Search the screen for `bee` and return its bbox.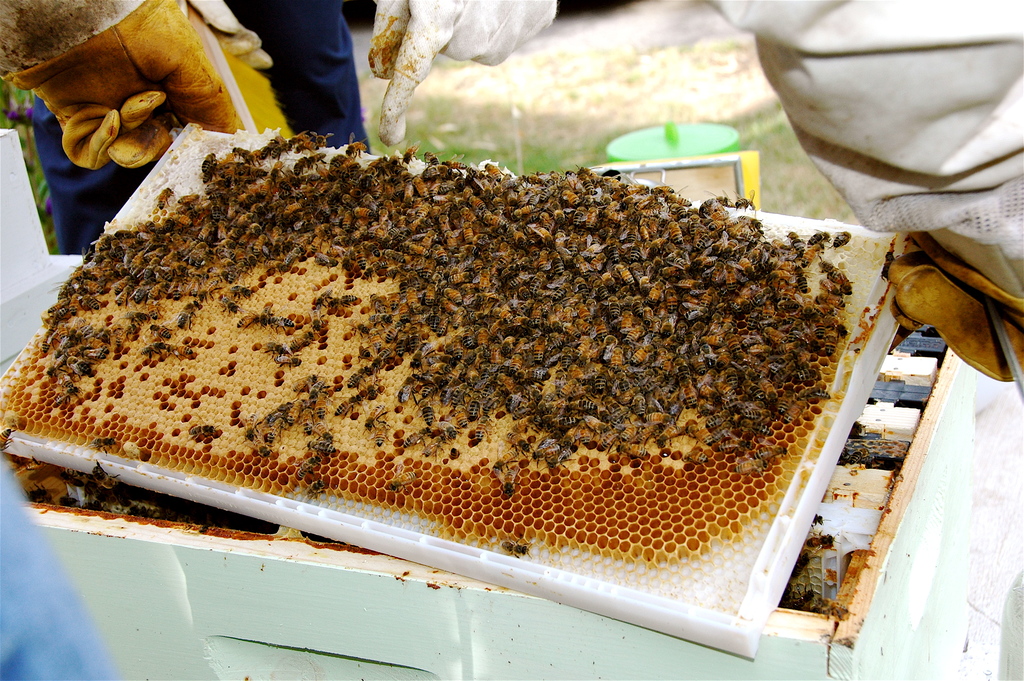
Found: 40 308 68 325.
